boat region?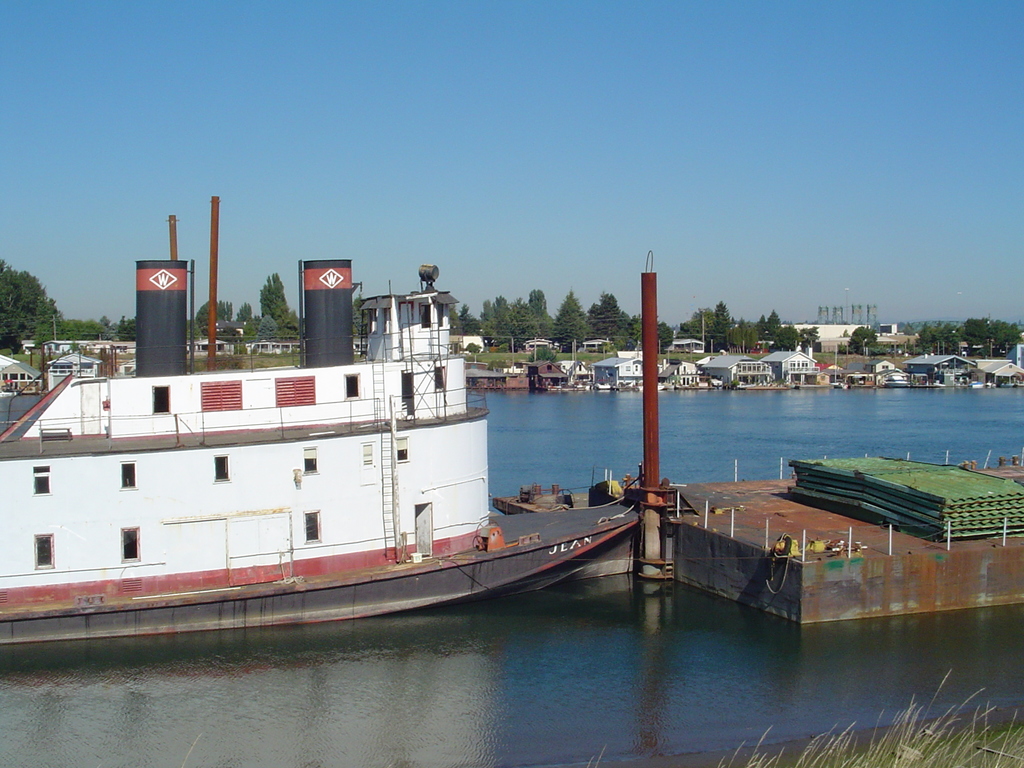
883/372/911/388
